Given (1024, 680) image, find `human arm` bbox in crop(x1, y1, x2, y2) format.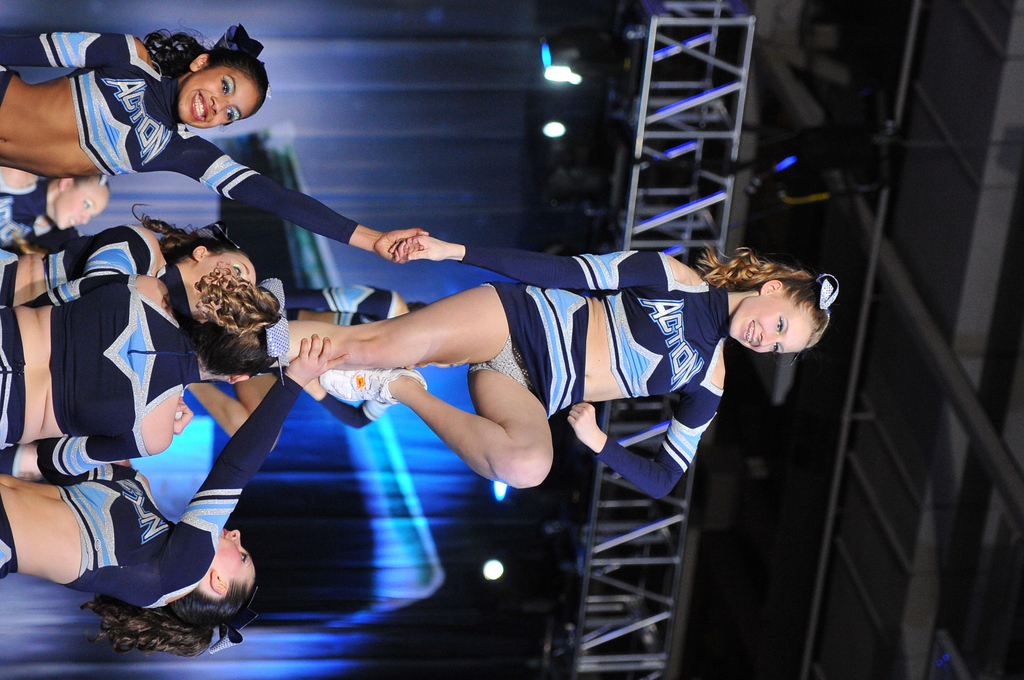
crop(155, 133, 430, 268).
